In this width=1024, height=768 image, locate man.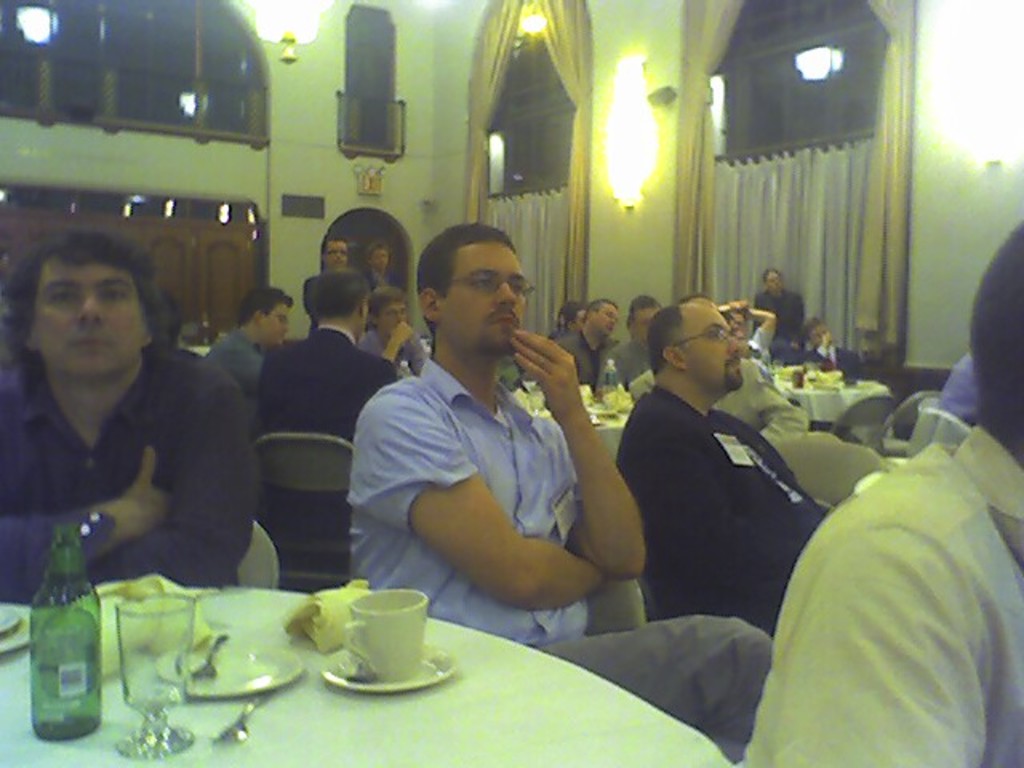
Bounding box: {"x1": 611, "y1": 290, "x2": 834, "y2": 646}.
